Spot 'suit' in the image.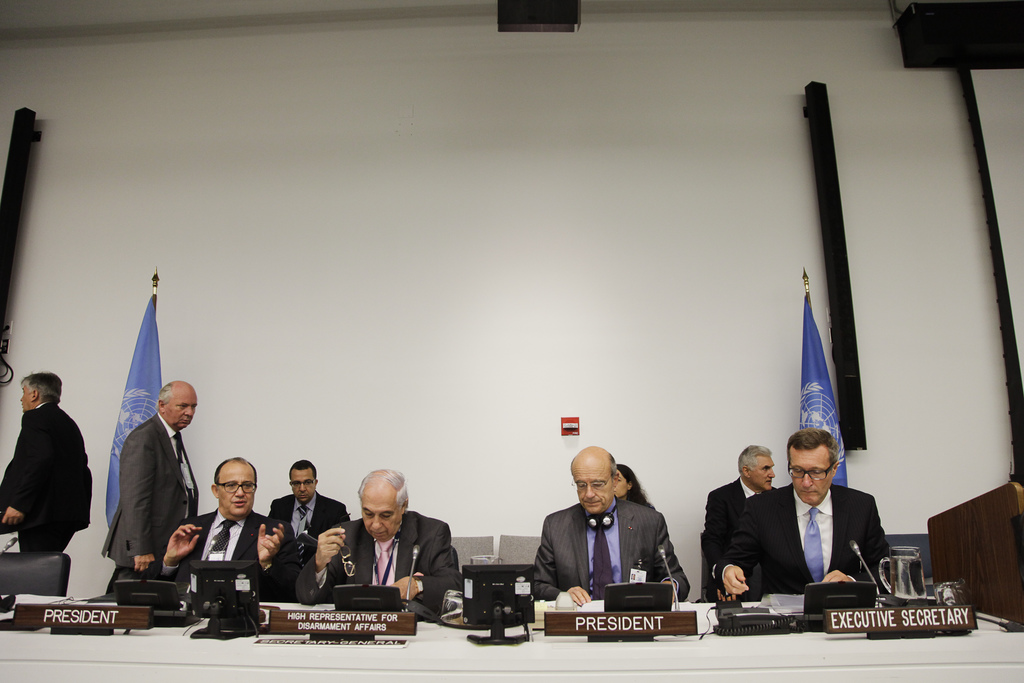
'suit' found at select_region(700, 477, 774, 604).
